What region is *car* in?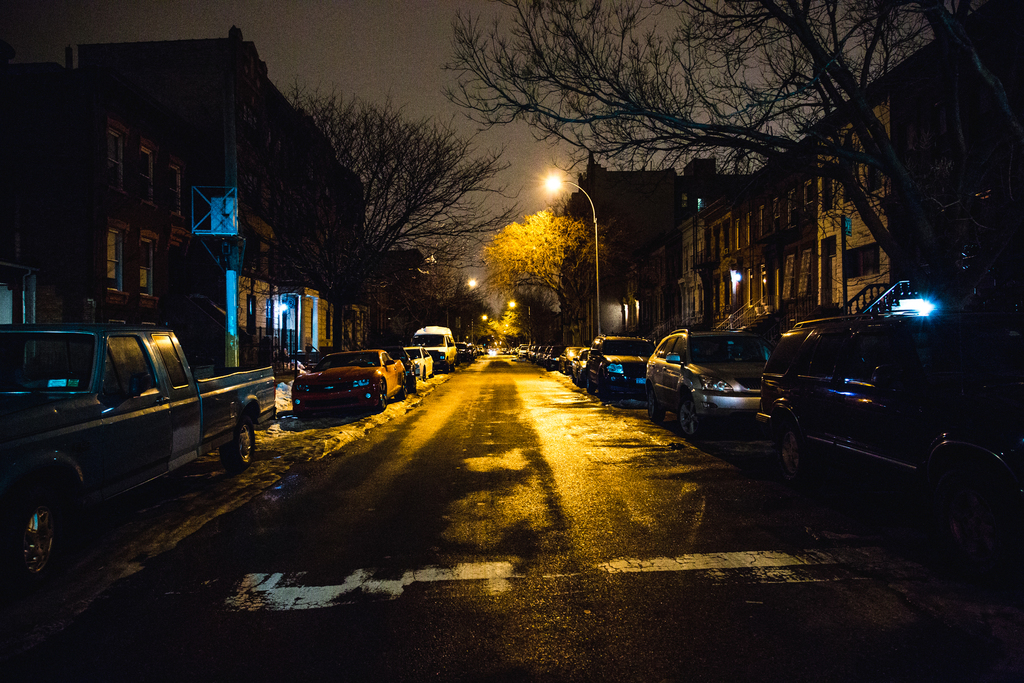
(640, 324, 769, 446).
